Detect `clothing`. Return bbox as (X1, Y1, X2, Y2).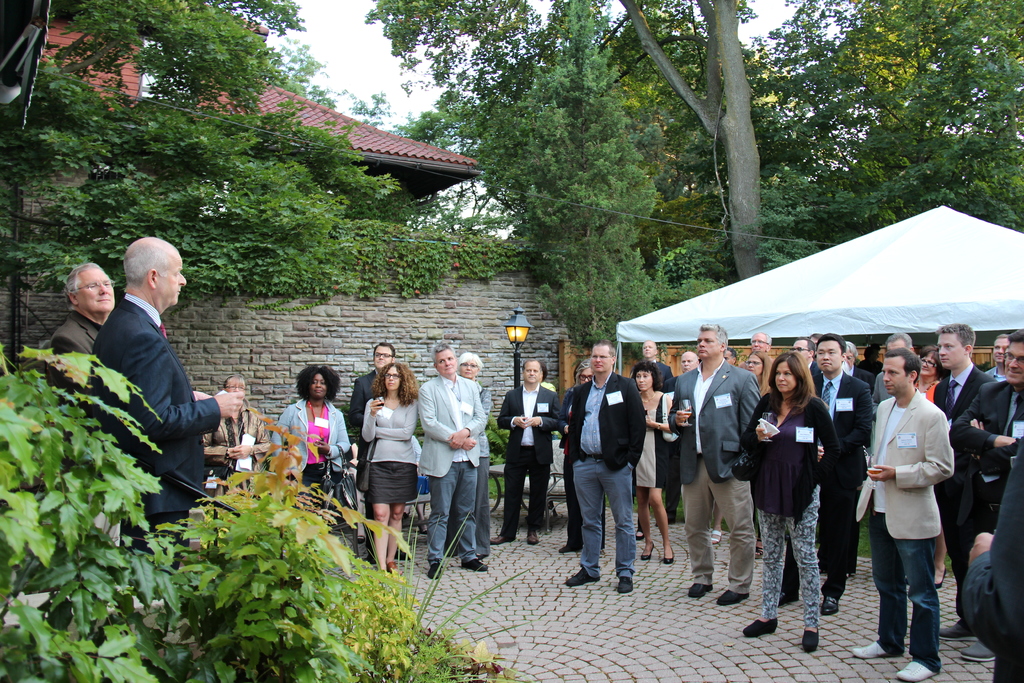
(941, 375, 1023, 493).
